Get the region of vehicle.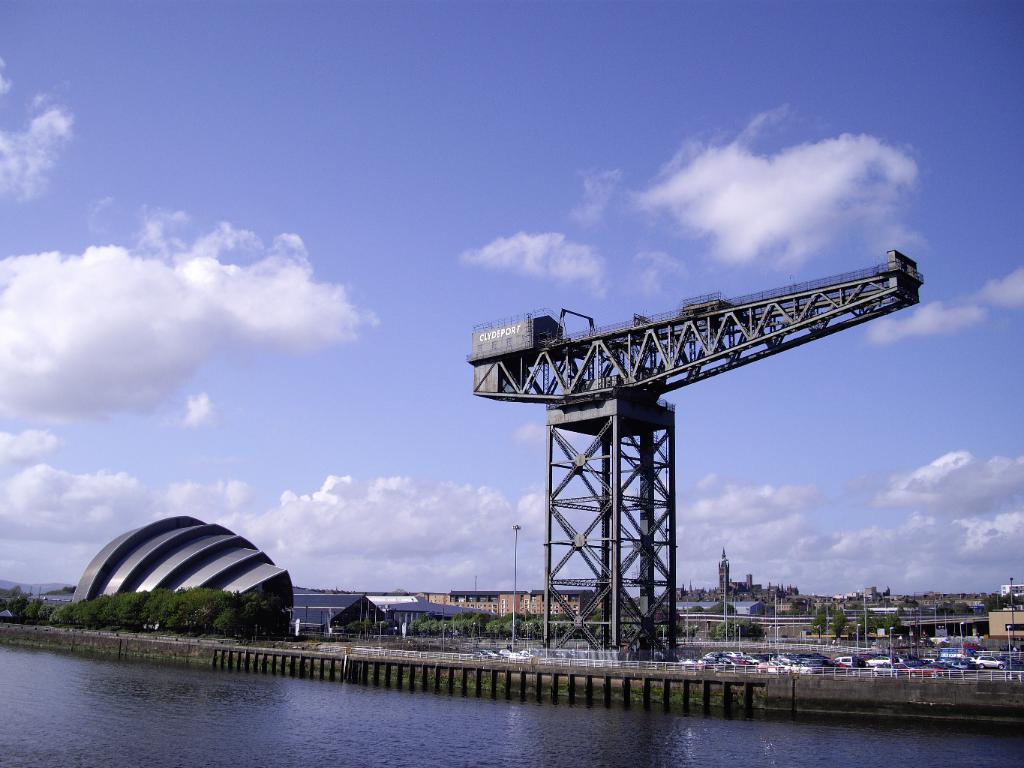
[left=758, top=661, right=782, bottom=671].
